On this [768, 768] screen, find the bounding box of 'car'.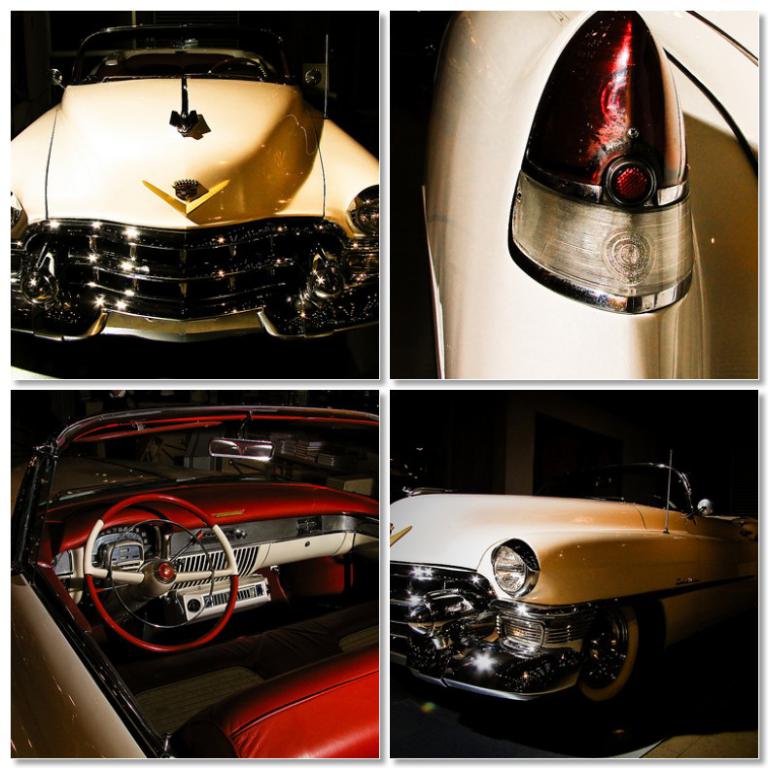
Bounding box: 26, 417, 385, 673.
